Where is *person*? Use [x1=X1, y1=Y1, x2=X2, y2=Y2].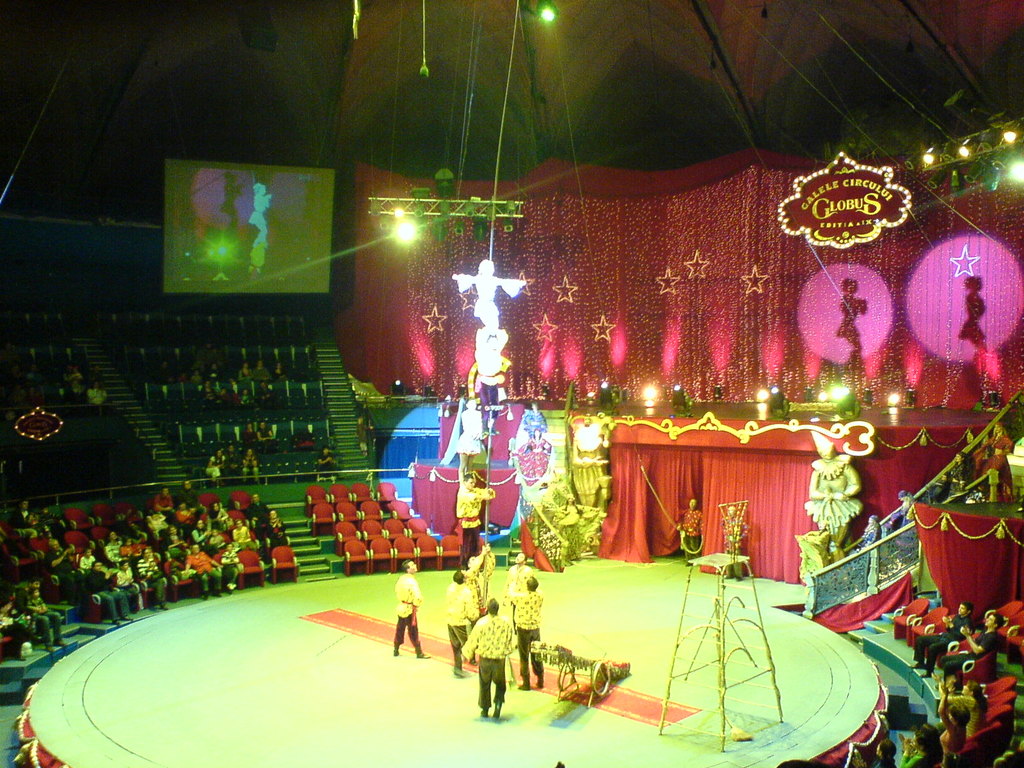
[x1=89, y1=382, x2=109, y2=403].
